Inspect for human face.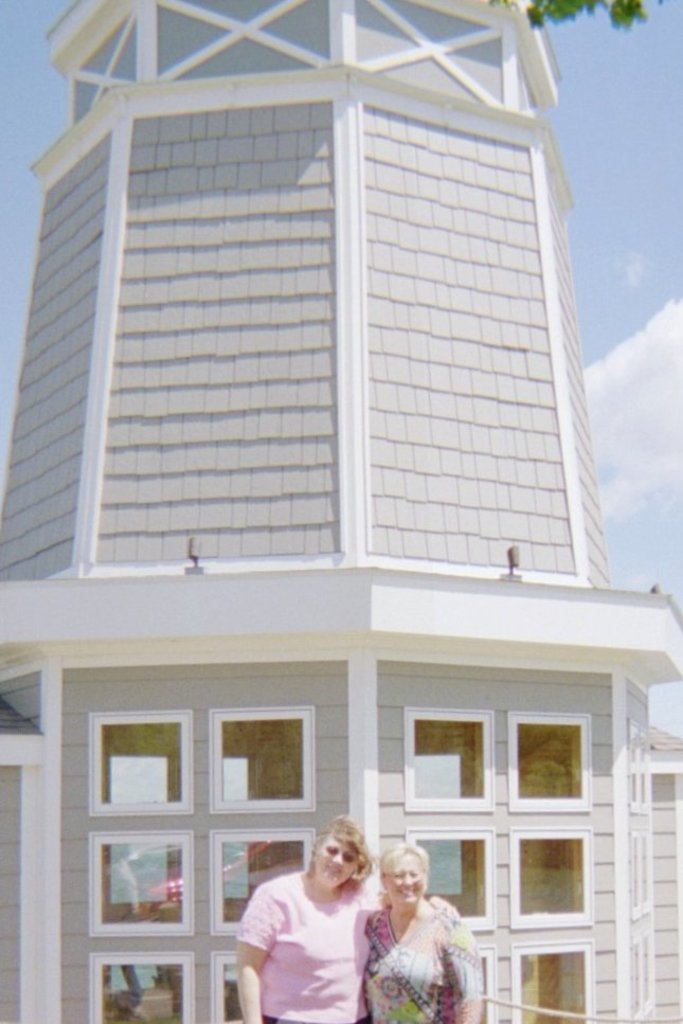
Inspection: <bbox>319, 839, 359, 890</bbox>.
